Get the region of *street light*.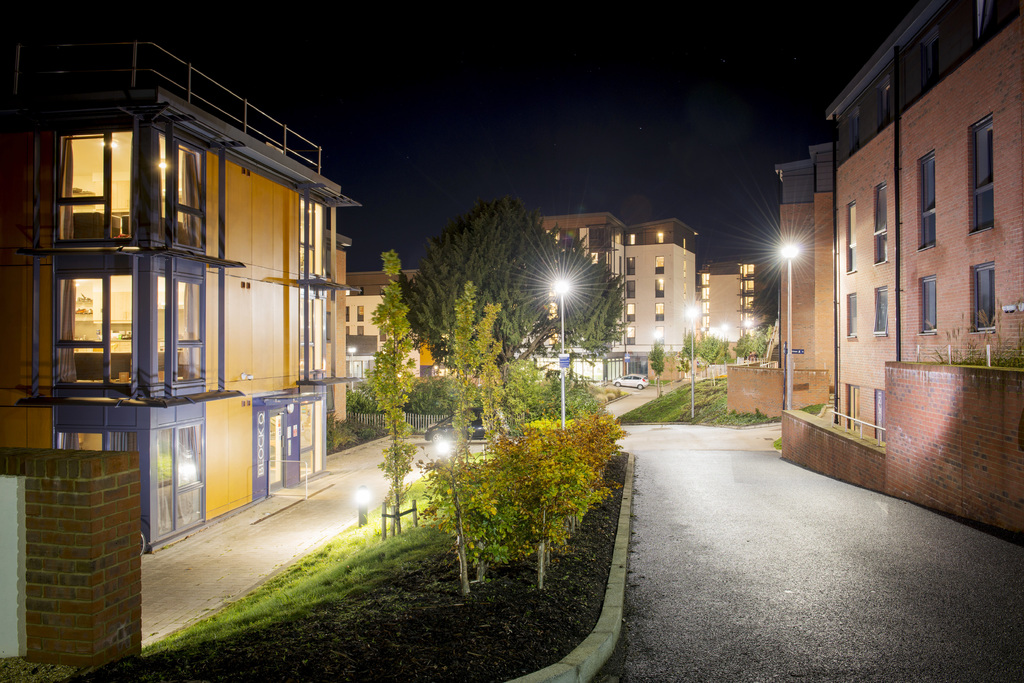
box(551, 275, 572, 431).
